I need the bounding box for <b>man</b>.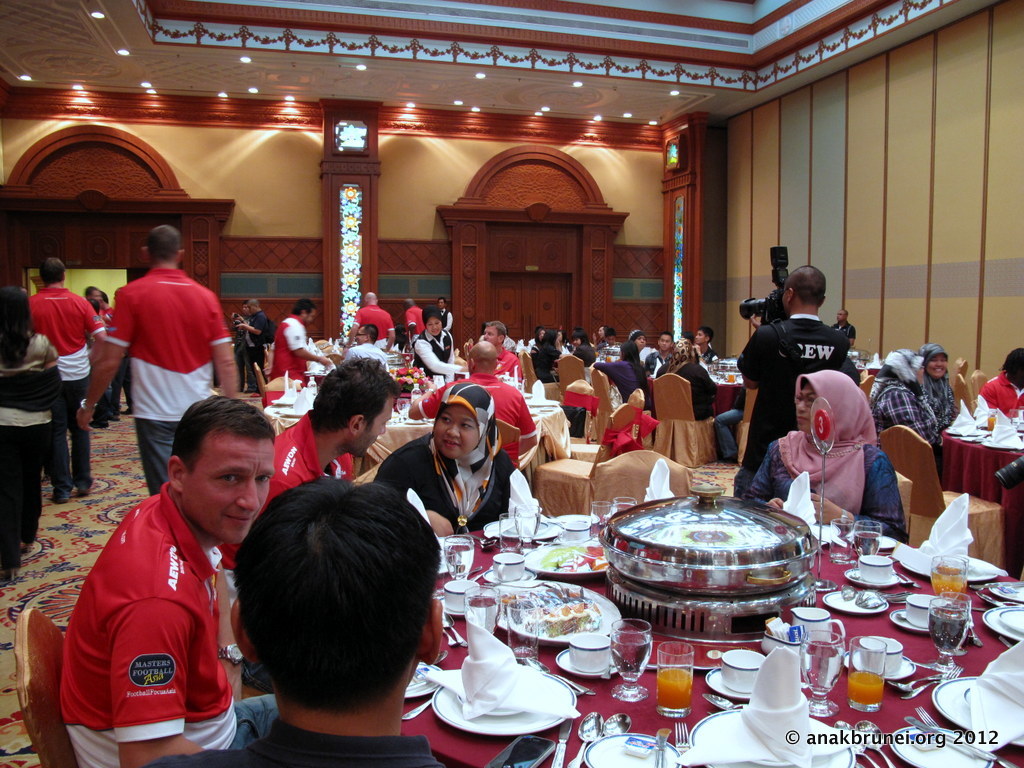
Here it is: [x1=403, y1=299, x2=429, y2=334].
